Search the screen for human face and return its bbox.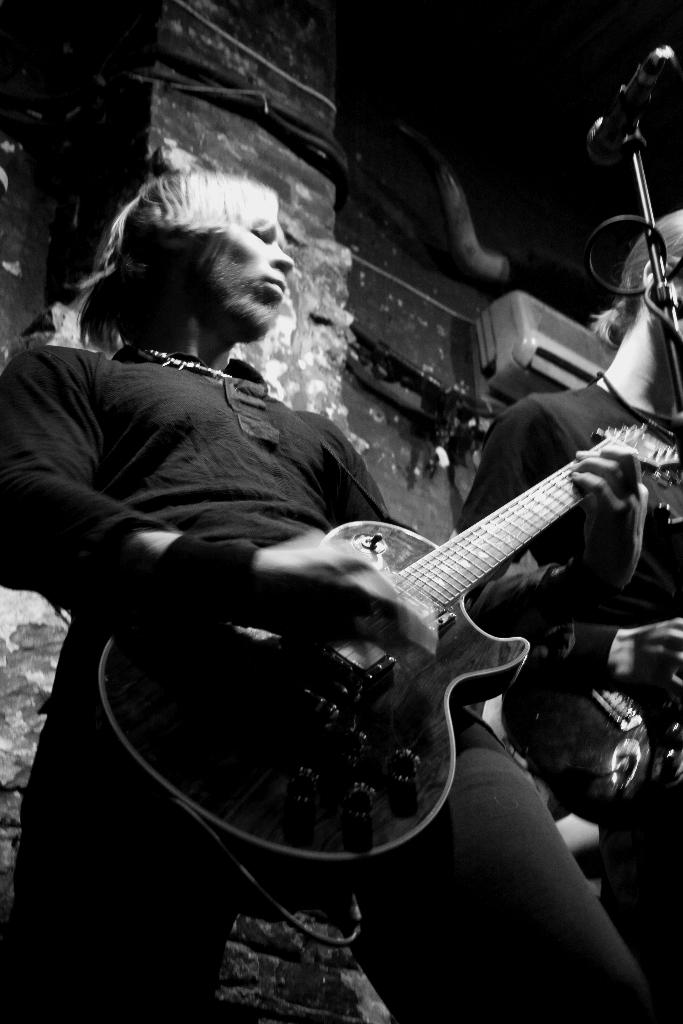
Found: {"left": 202, "top": 212, "right": 293, "bottom": 340}.
